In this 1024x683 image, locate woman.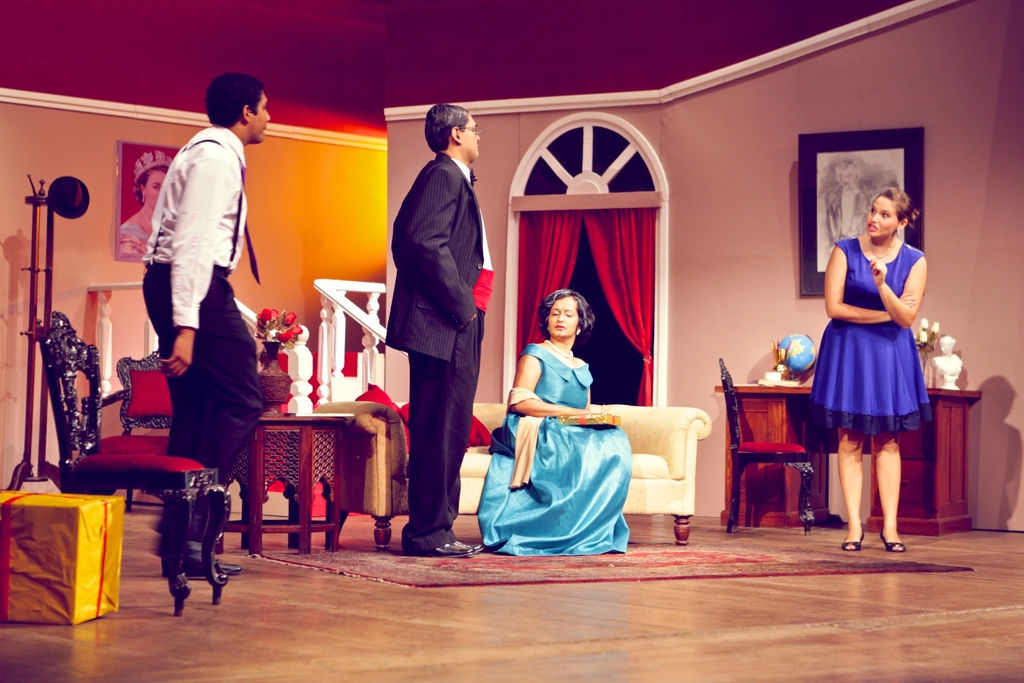
Bounding box: locate(120, 151, 172, 256).
